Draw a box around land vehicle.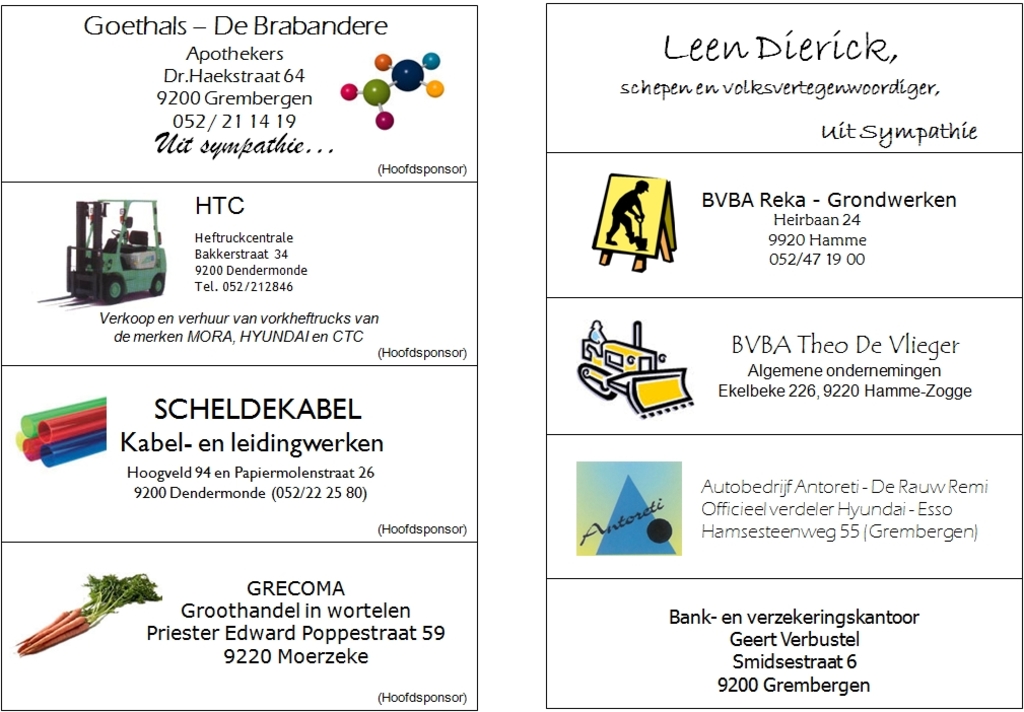
box=[577, 322, 692, 420].
